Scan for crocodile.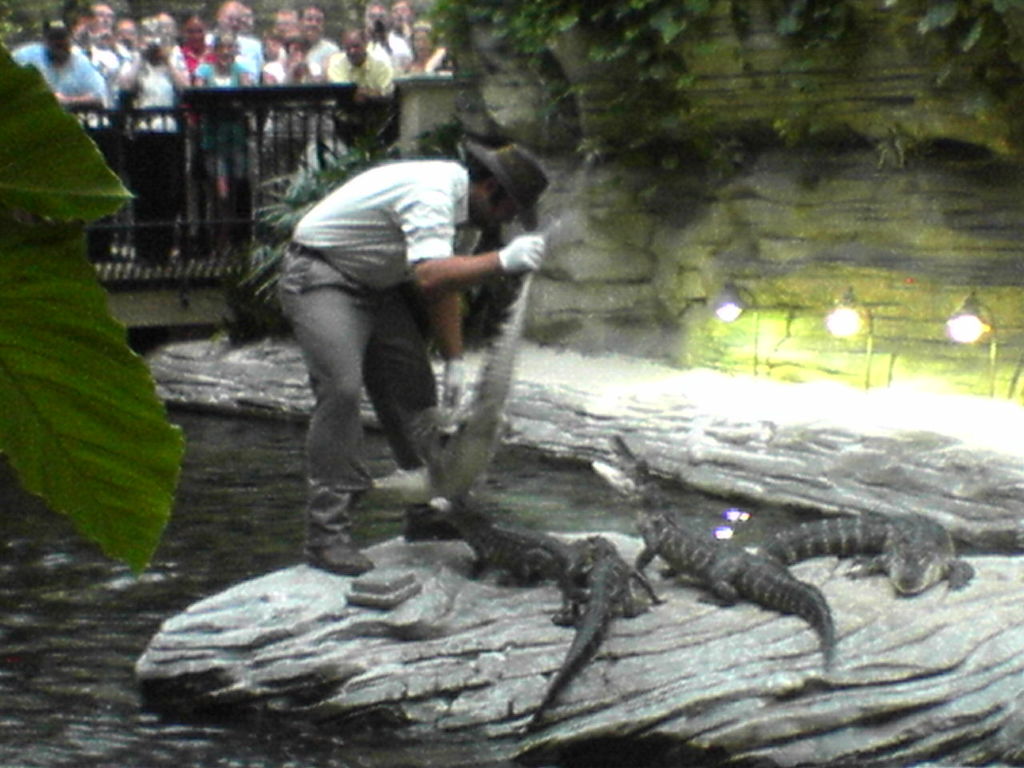
Scan result: [594, 434, 841, 666].
